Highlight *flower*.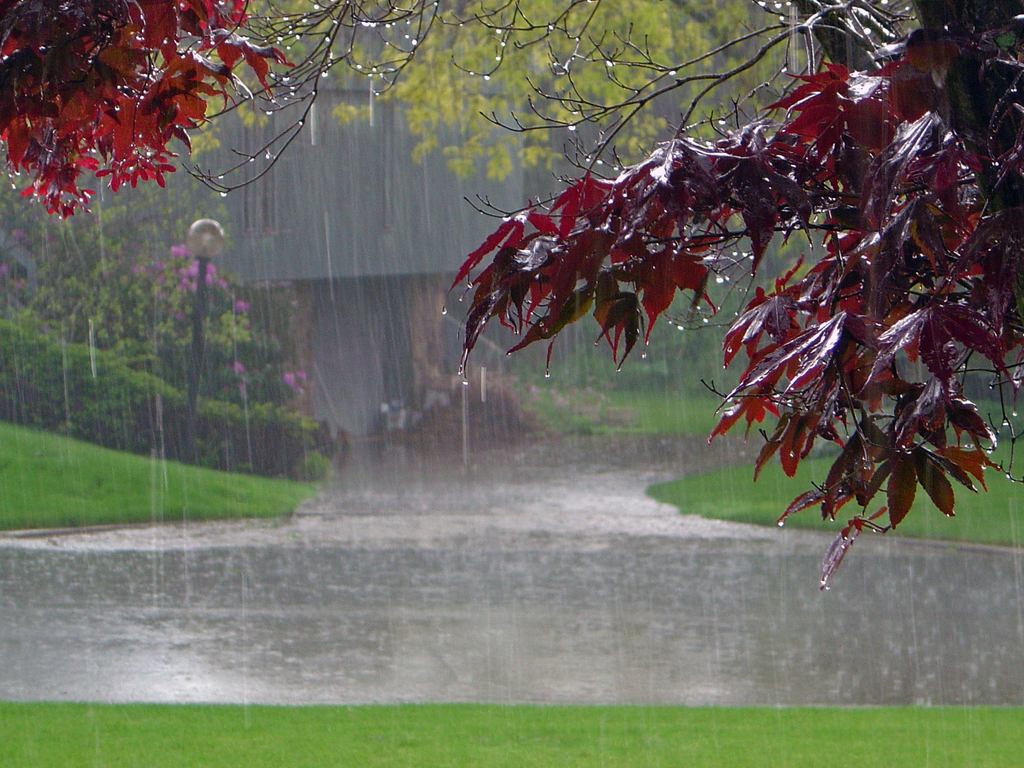
Highlighted region: 236,300,248,316.
